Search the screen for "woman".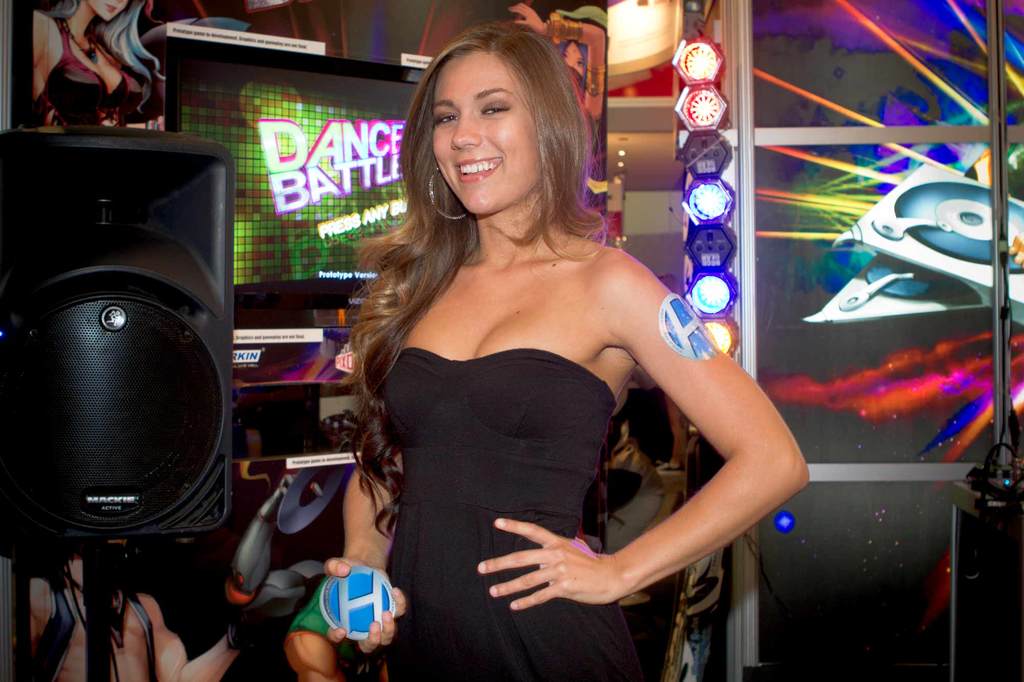
Found at BBox(301, 57, 783, 681).
